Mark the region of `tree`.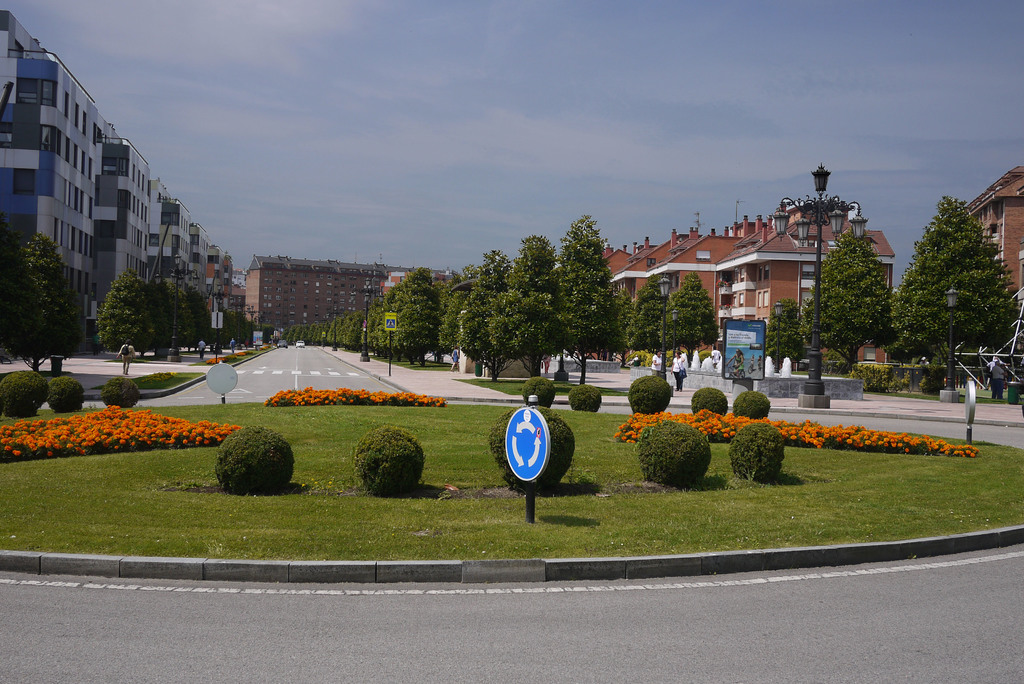
Region: [left=516, top=284, right=577, bottom=386].
